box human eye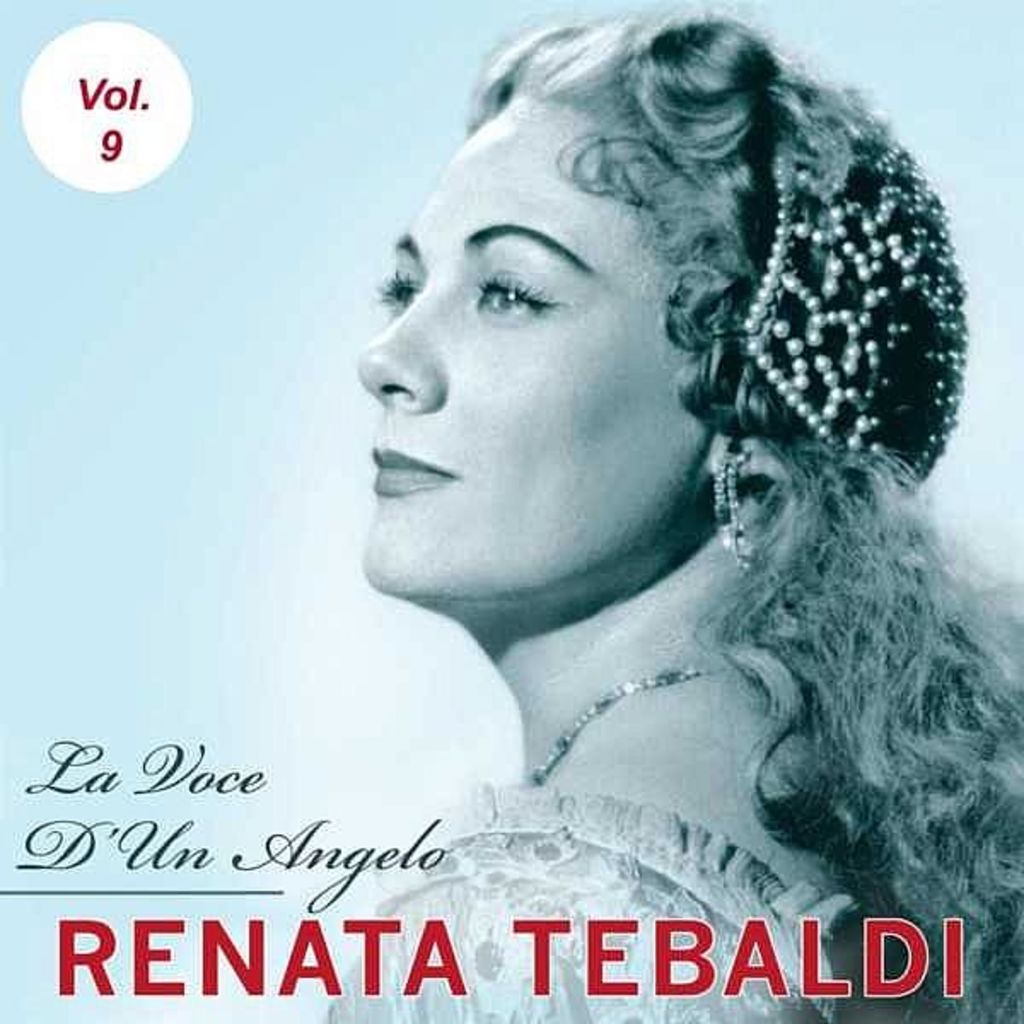
rect(468, 218, 585, 336)
